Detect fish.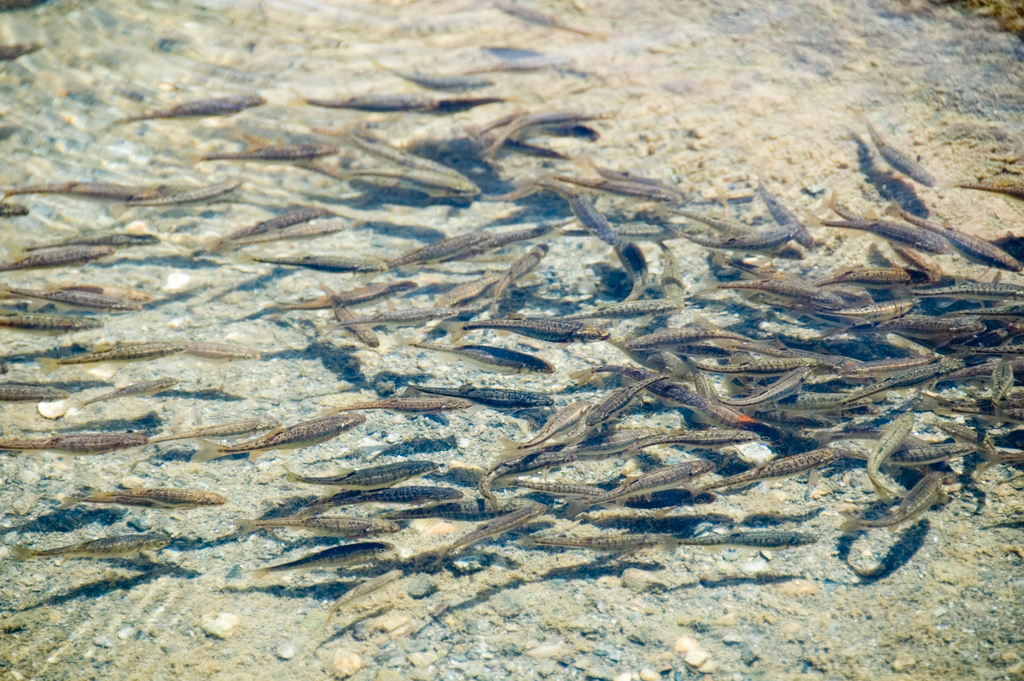
Detected at <box>564,425,668,461</box>.
